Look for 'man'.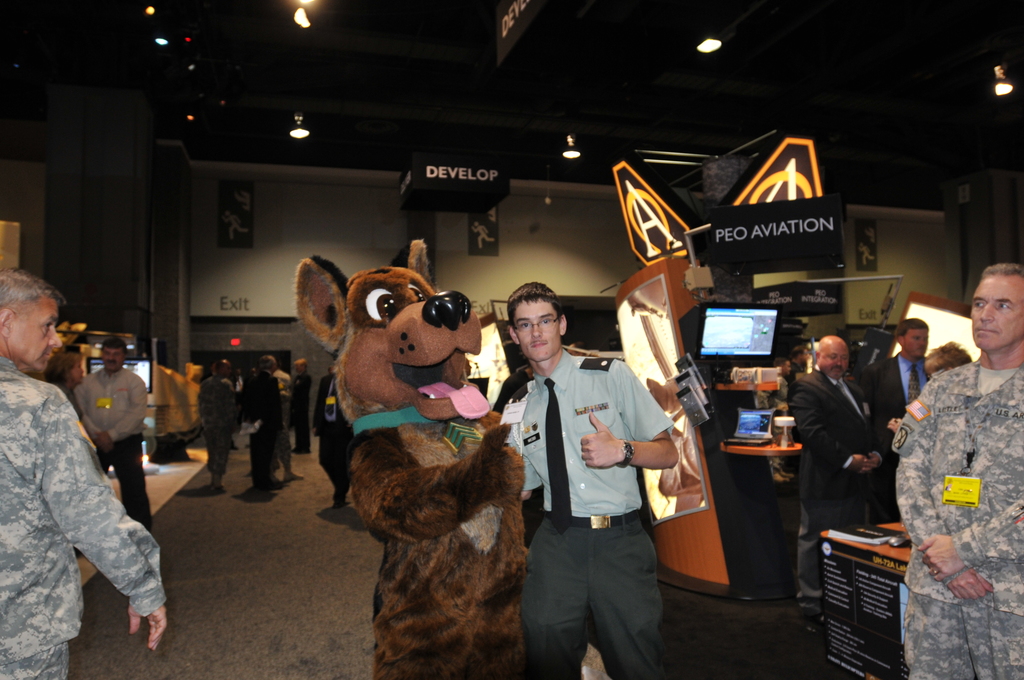
Found: 491 360 533 413.
